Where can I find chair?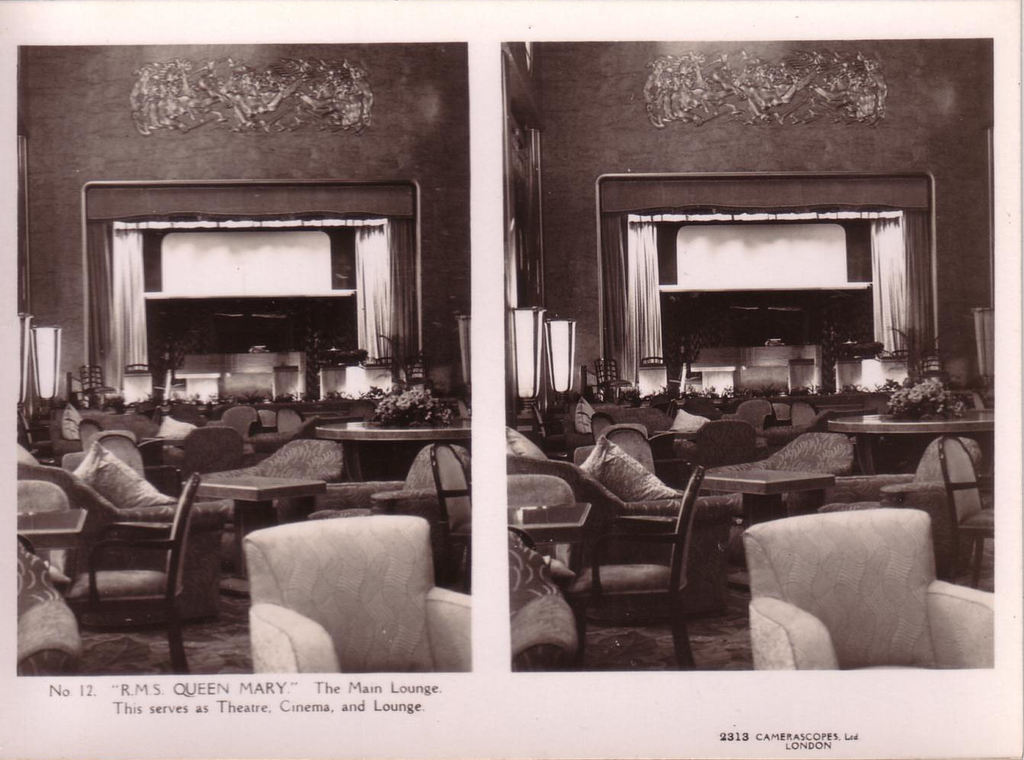
You can find it at l=588, t=412, r=617, b=448.
